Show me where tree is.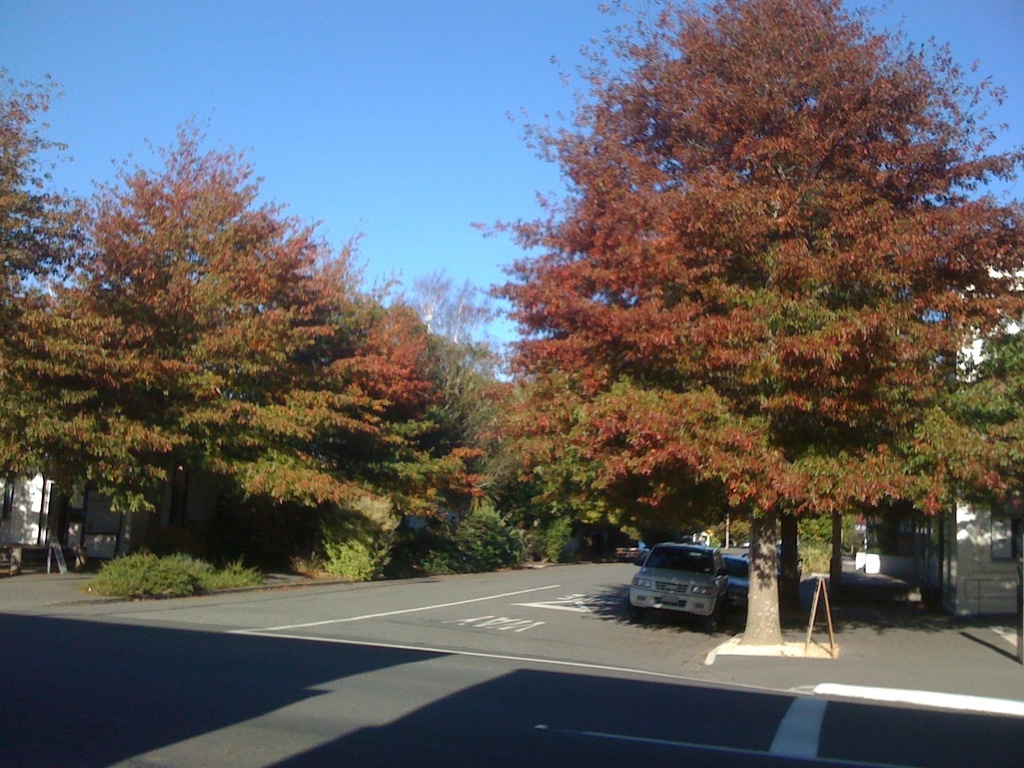
tree is at left=26, top=132, right=398, bottom=586.
